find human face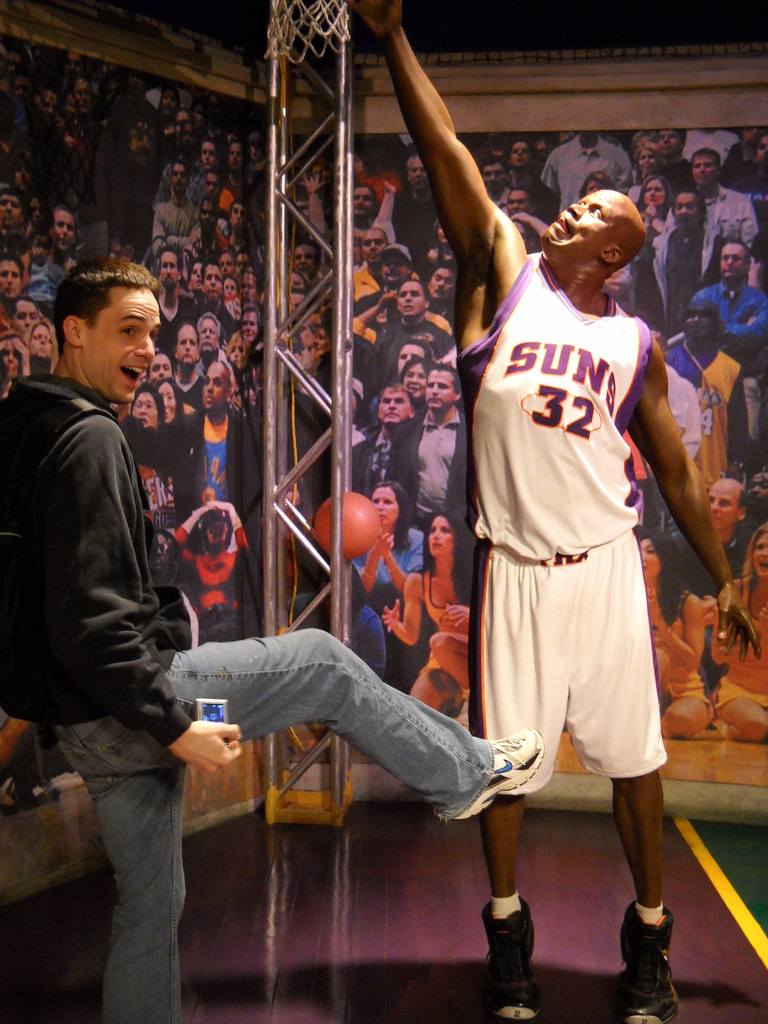
x1=222, y1=275, x2=237, y2=296
